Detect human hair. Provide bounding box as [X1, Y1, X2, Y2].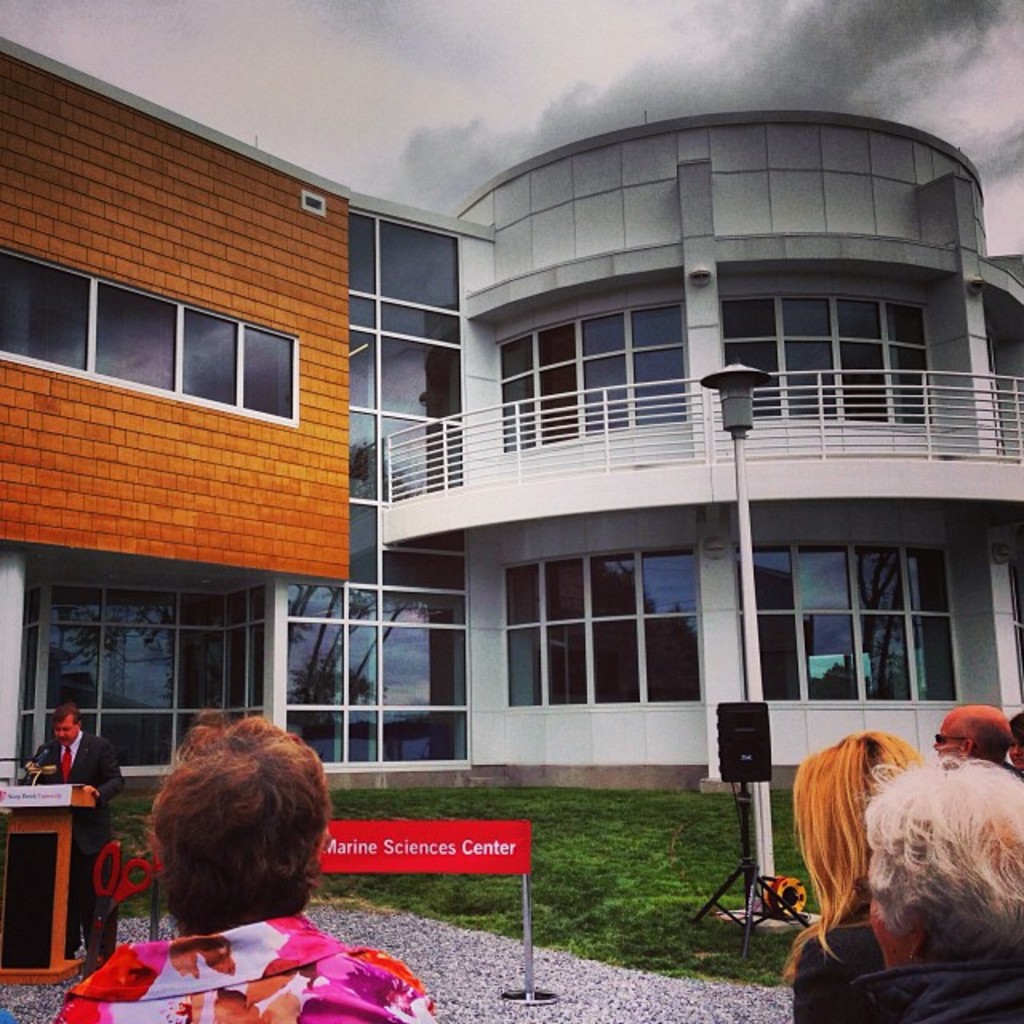
[861, 750, 1022, 963].
